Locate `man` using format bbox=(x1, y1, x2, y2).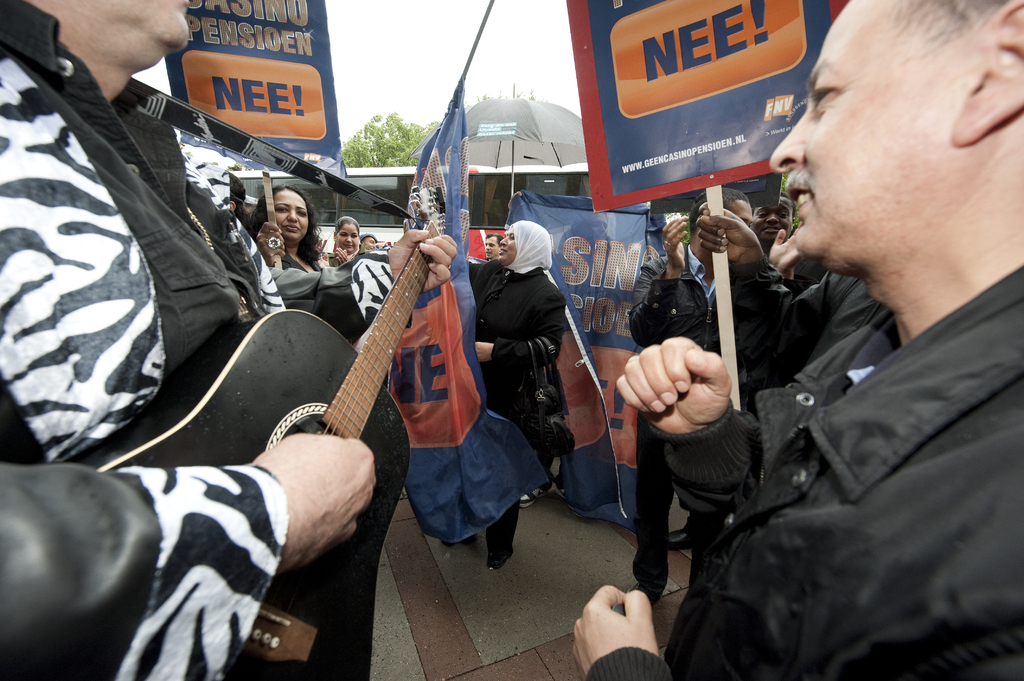
bbox=(626, 185, 803, 605).
